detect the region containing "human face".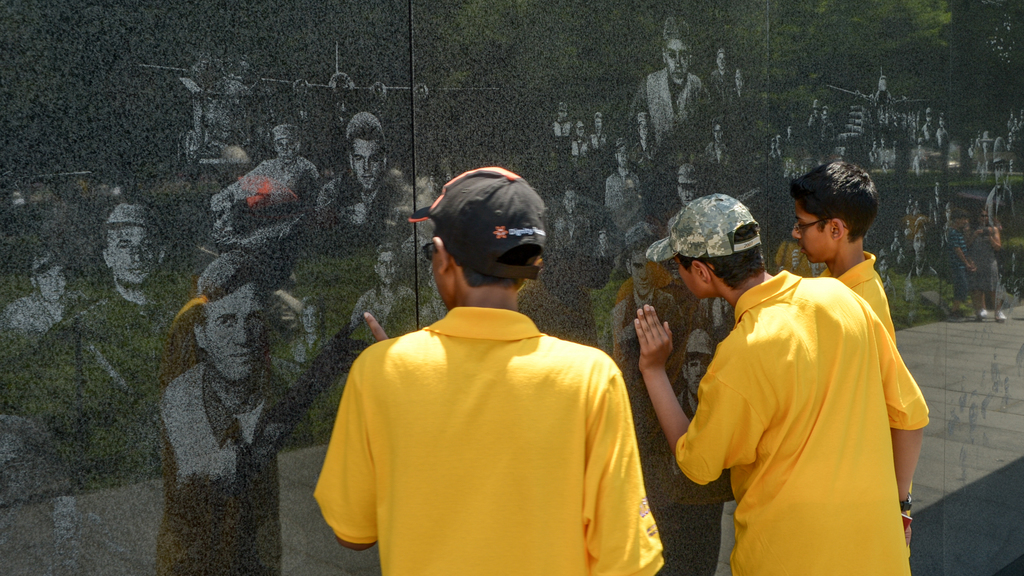
[x1=372, y1=250, x2=403, y2=282].
